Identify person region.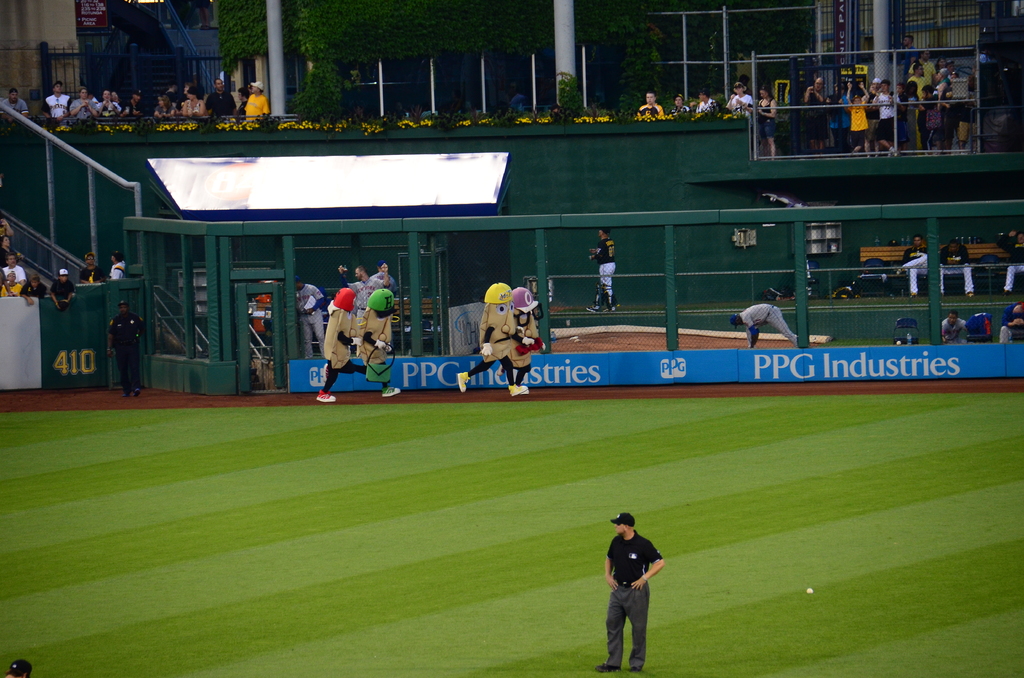
Region: bbox=(939, 236, 975, 297).
